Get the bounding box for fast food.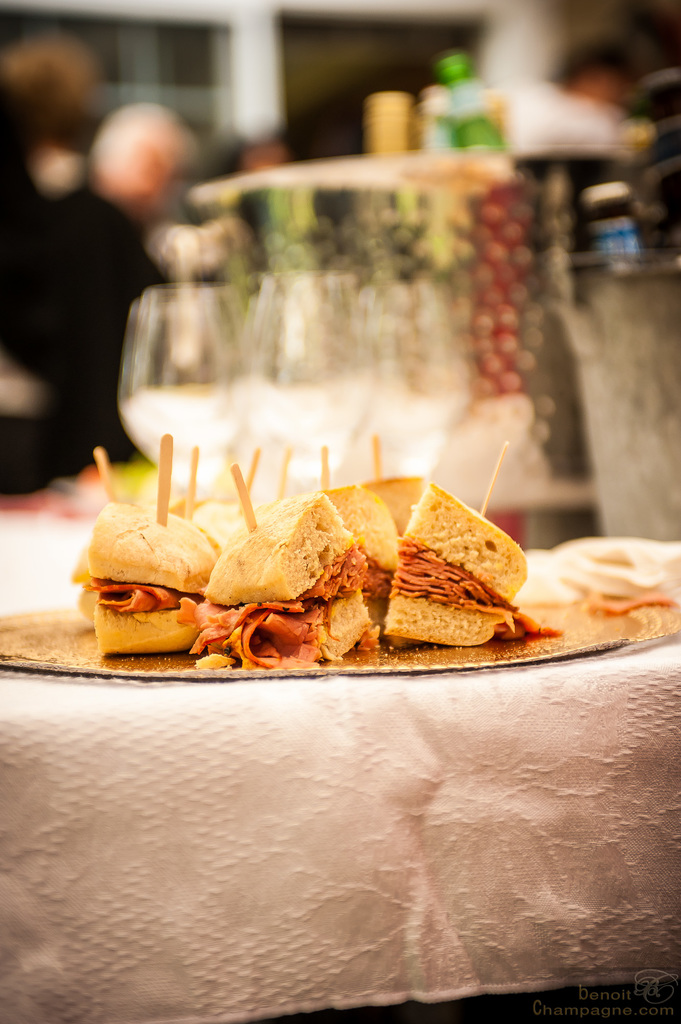
[x1=351, y1=472, x2=422, y2=536].
